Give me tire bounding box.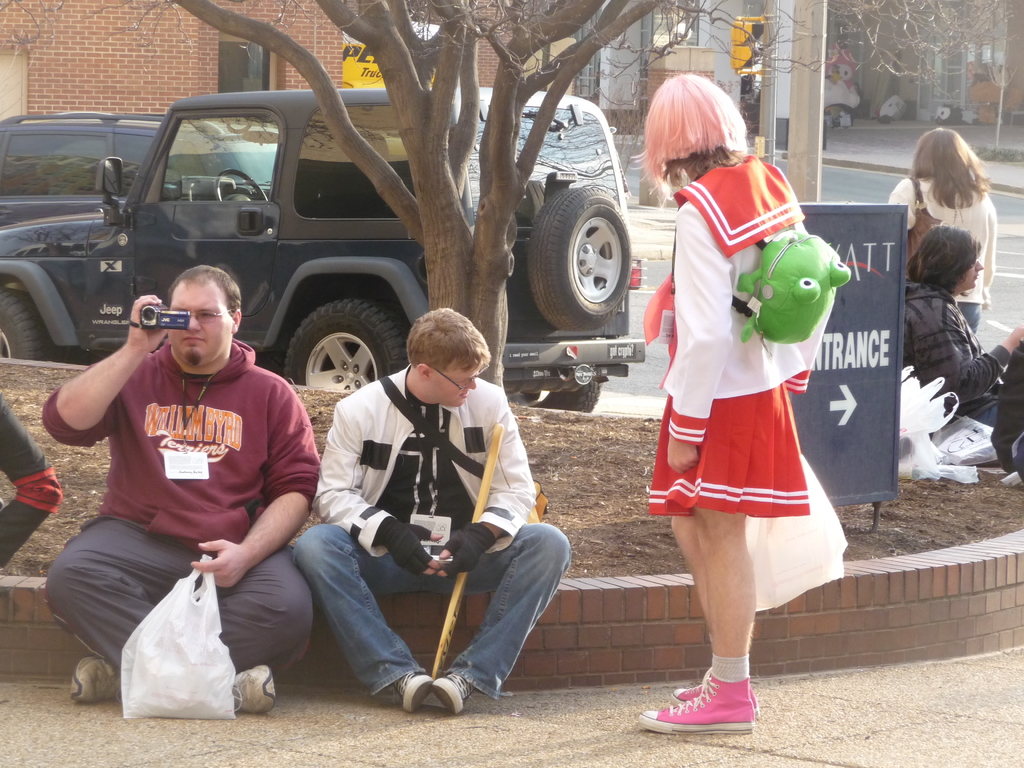
select_region(283, 292, 409, 392).
